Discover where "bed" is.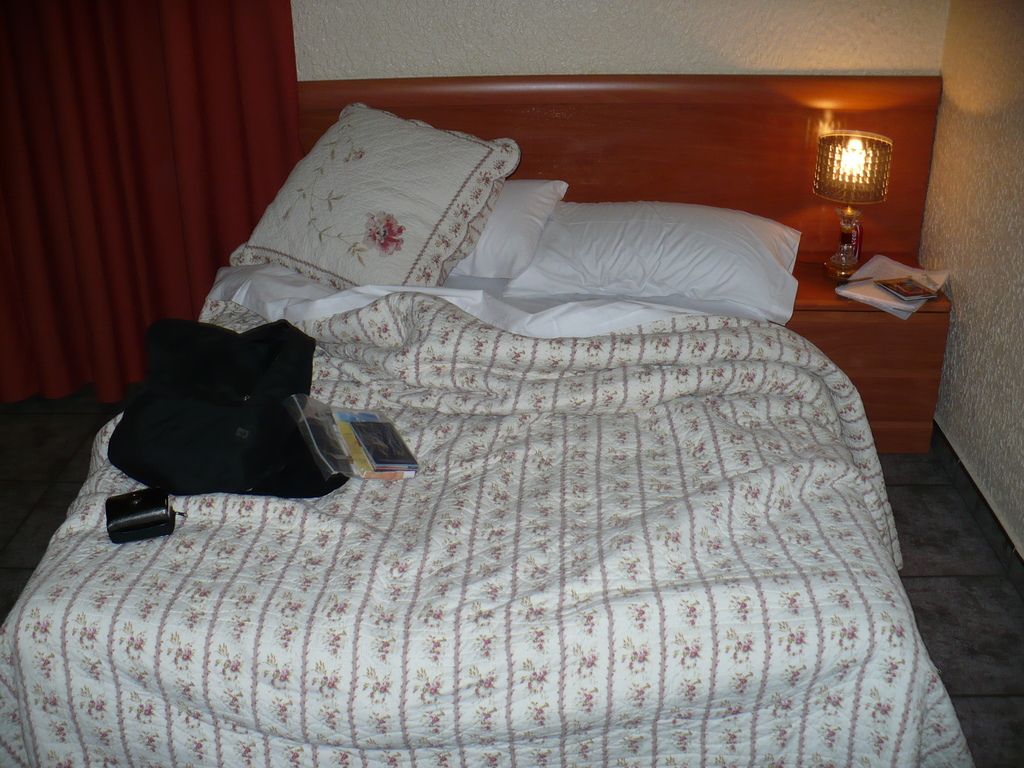
Discovered at <bbox>47, 67, 970, 767</bbox>.
